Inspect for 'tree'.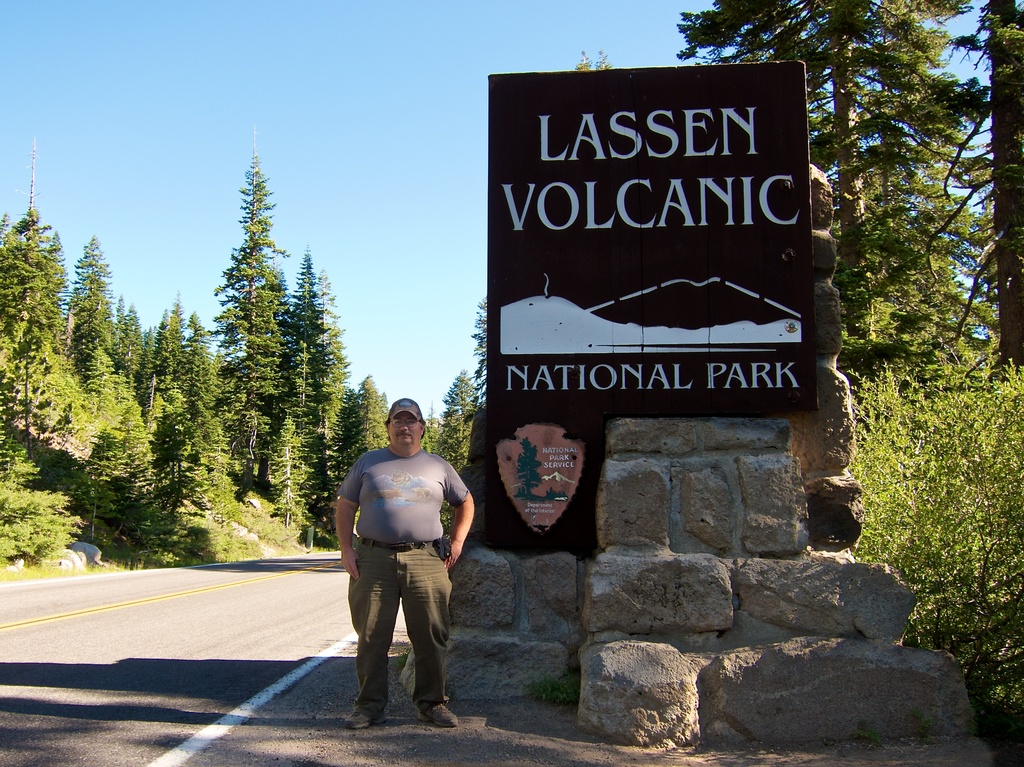
Inspection: 192/121/307/489.
